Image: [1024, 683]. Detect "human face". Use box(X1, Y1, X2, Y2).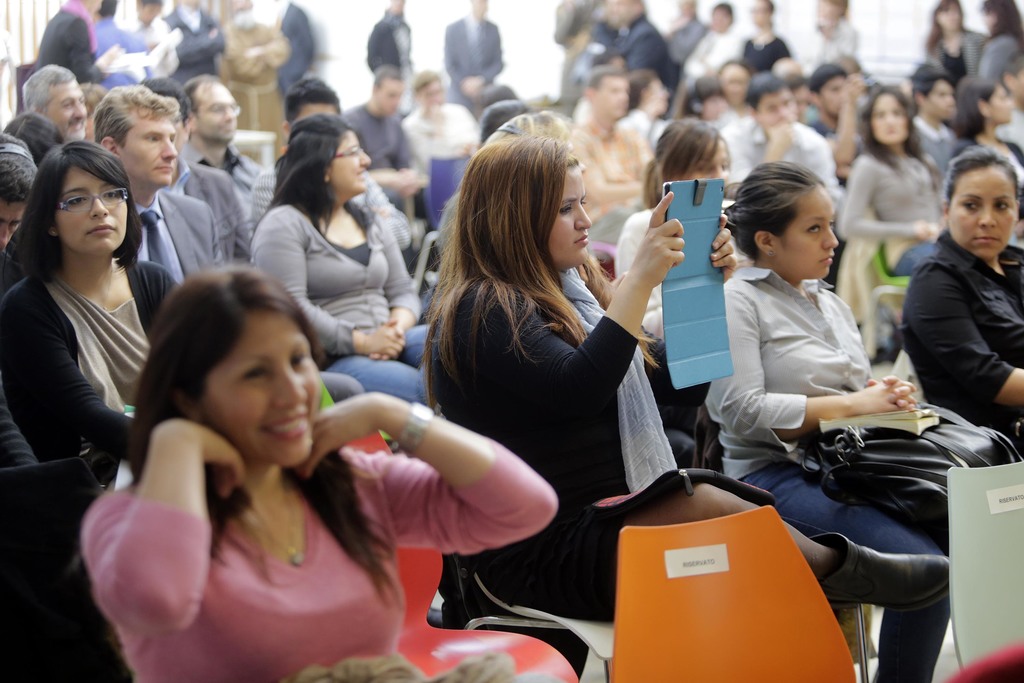
box(950, 163, 1018, 259).
